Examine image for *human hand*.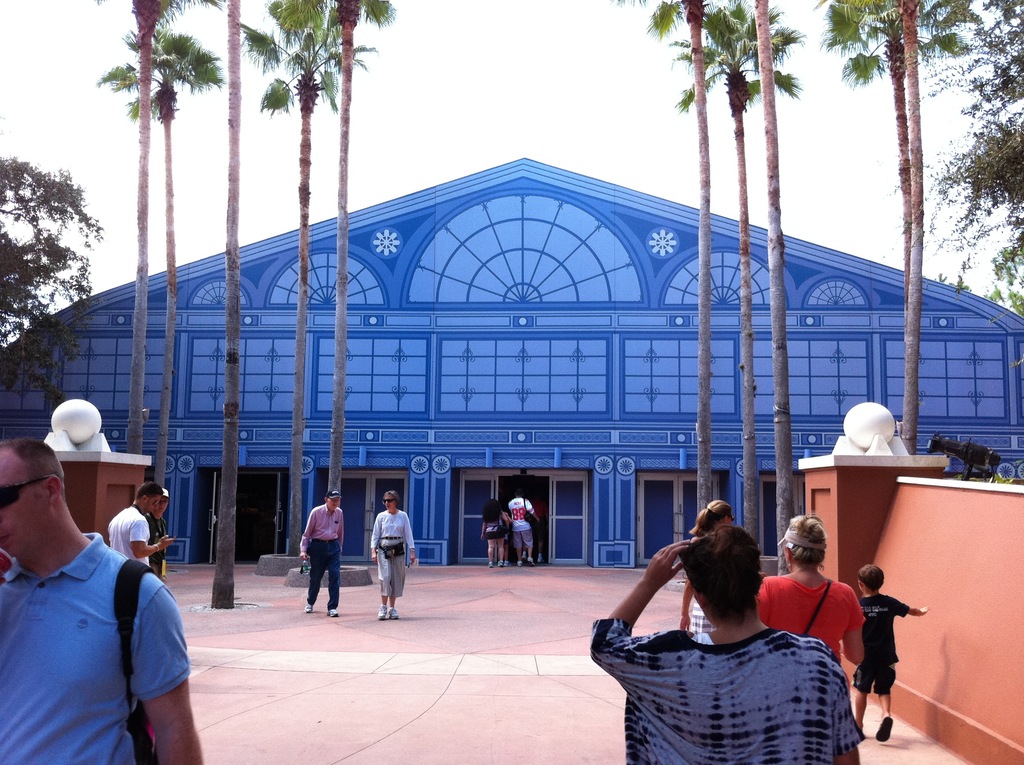
Examination result: box=[299, 551, 308, 565].
